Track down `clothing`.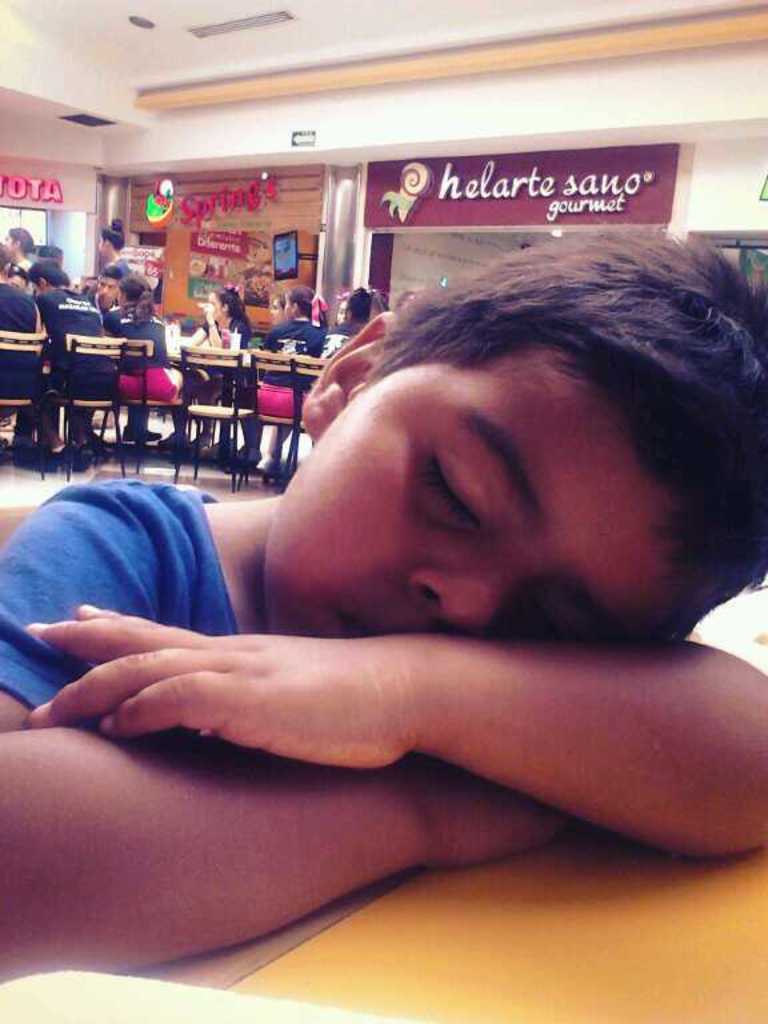
Tracked to bbox=[39, 287, 113, 437].
